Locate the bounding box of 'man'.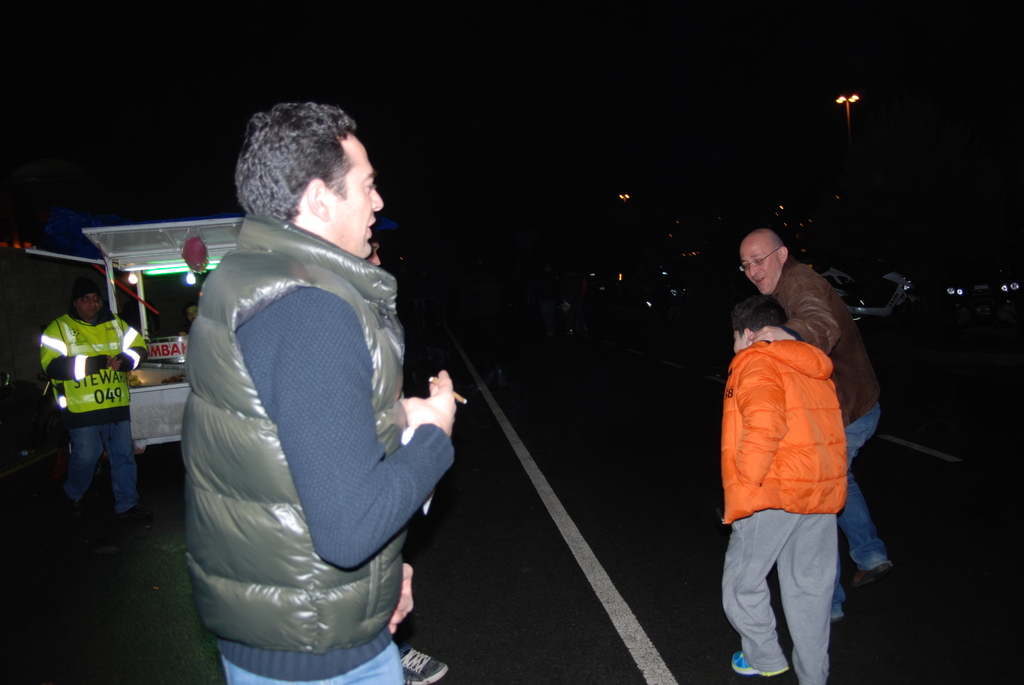
Bounding box: rect(736, 226, 895, 624).
